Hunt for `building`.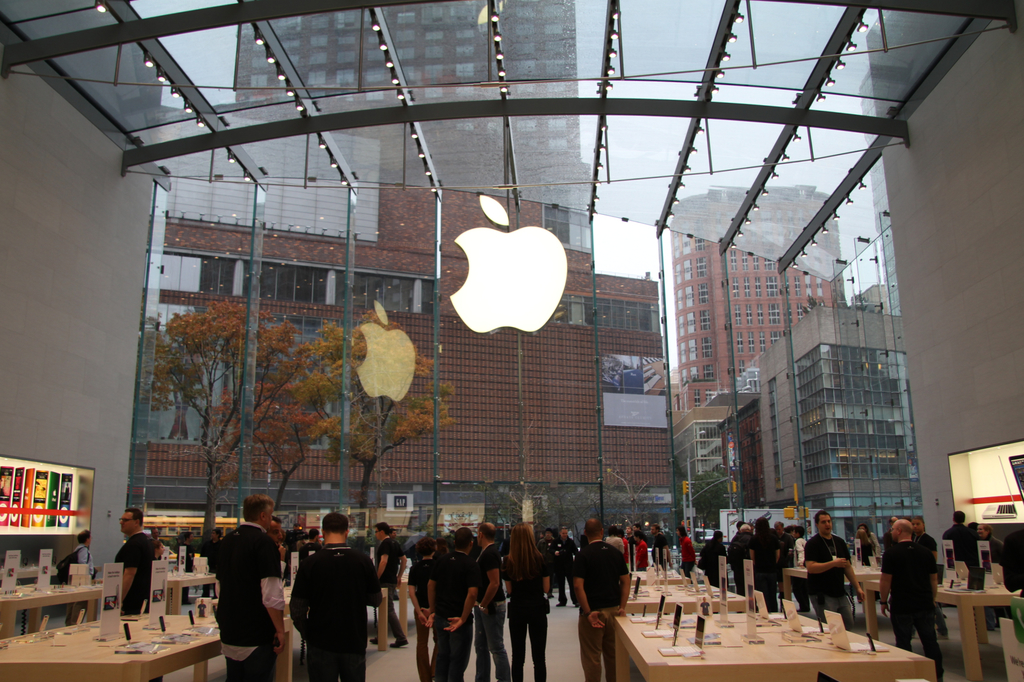
Hunted down at BBox(0, 0, 1023, 681).
